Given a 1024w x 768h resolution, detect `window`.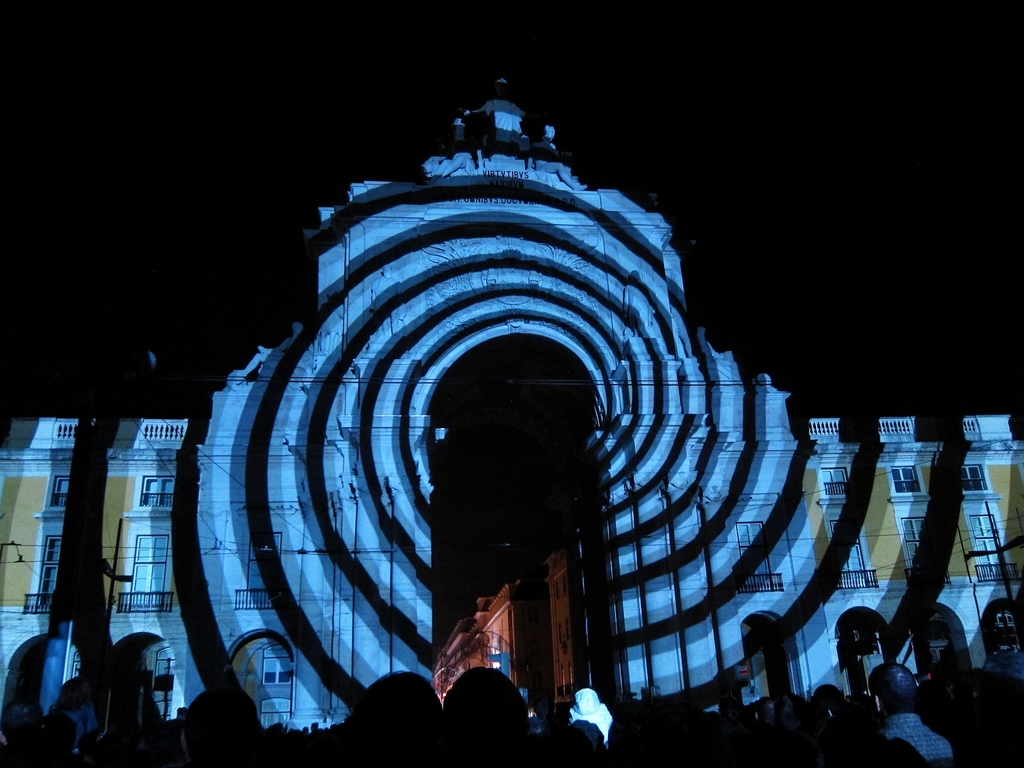
<box>900,514,943,577</box>.
